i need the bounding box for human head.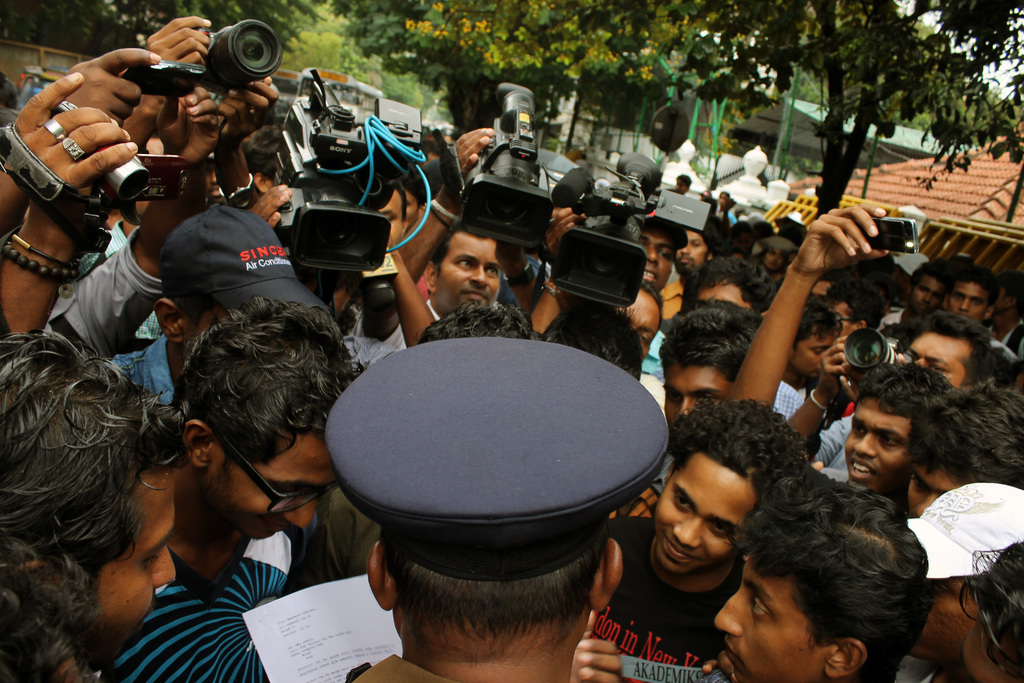
Here it is: [0, 541, 114, 682].
